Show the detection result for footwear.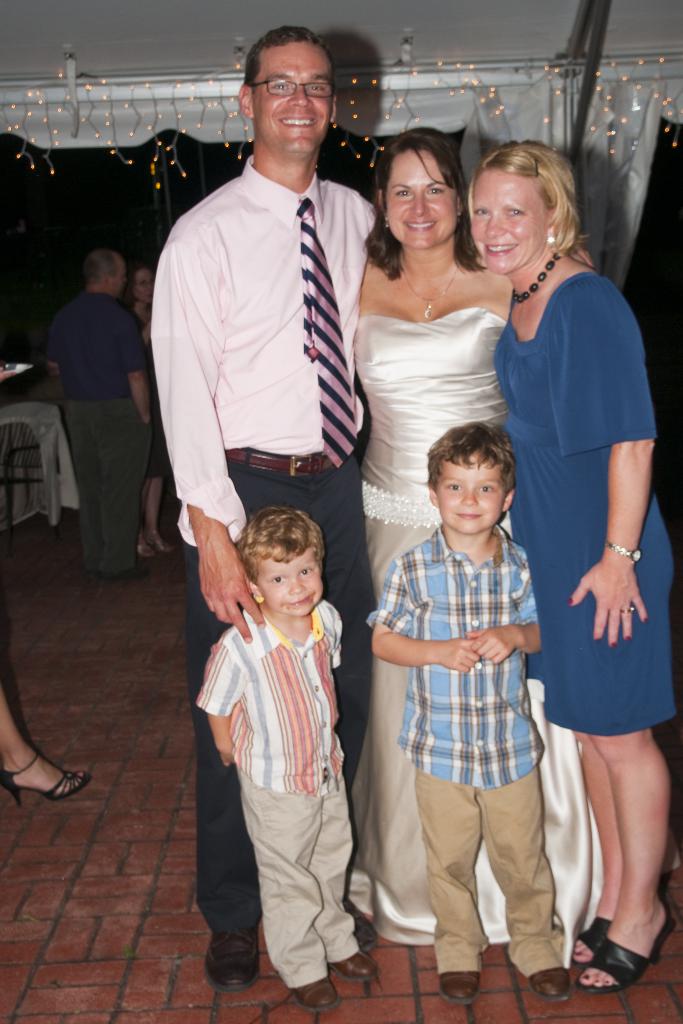
<bbox>528, 964, 568, 1000</bbox>.
